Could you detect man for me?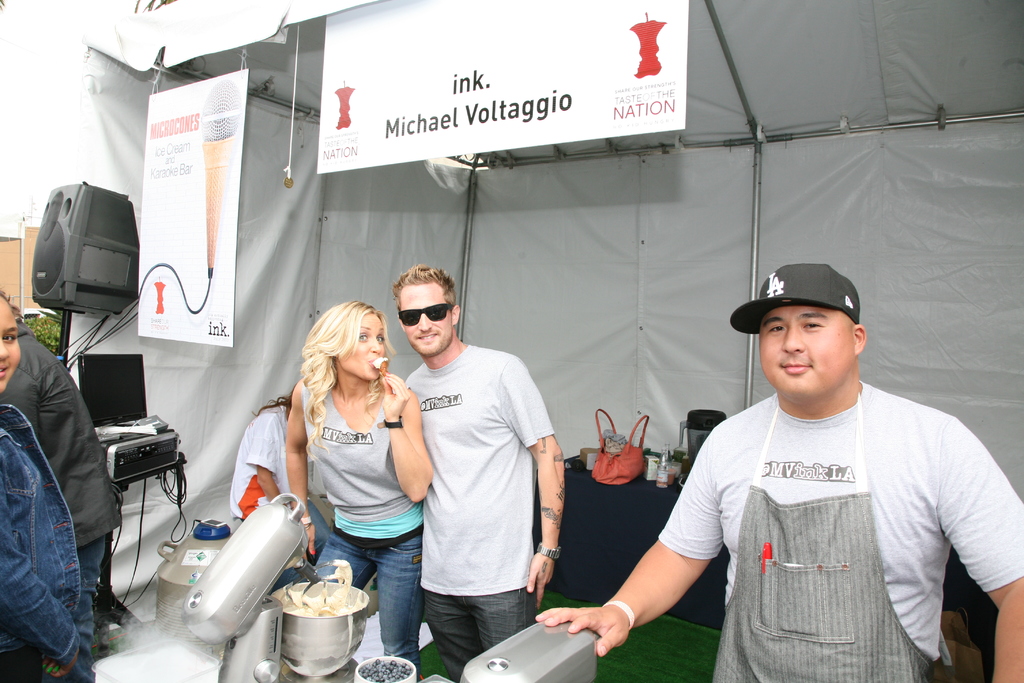
Detection result: x1=387 y1=265 x2=566 y2=682.
